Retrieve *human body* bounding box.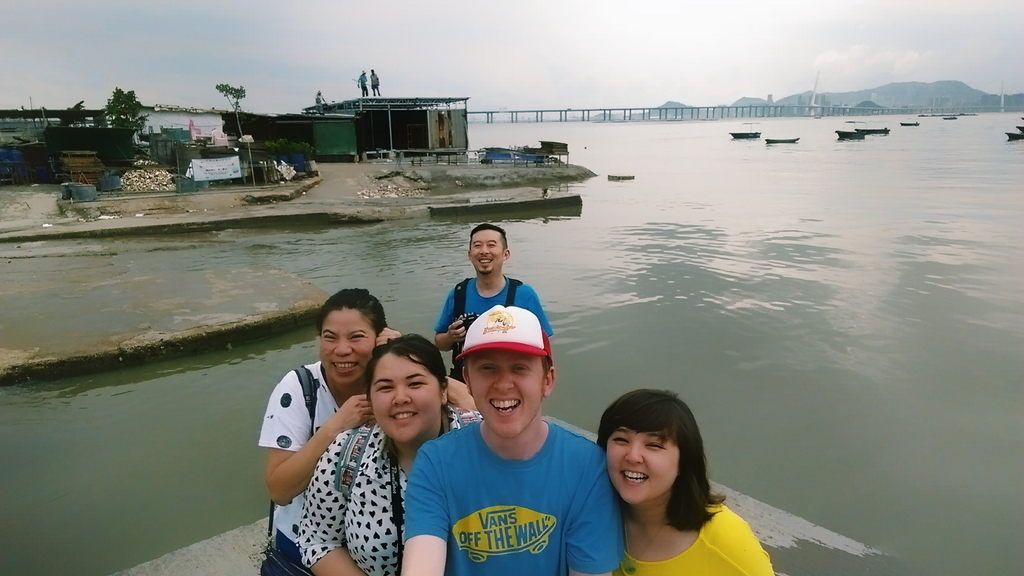
Bounding box: l=428, t=220, r=548, b=358.
